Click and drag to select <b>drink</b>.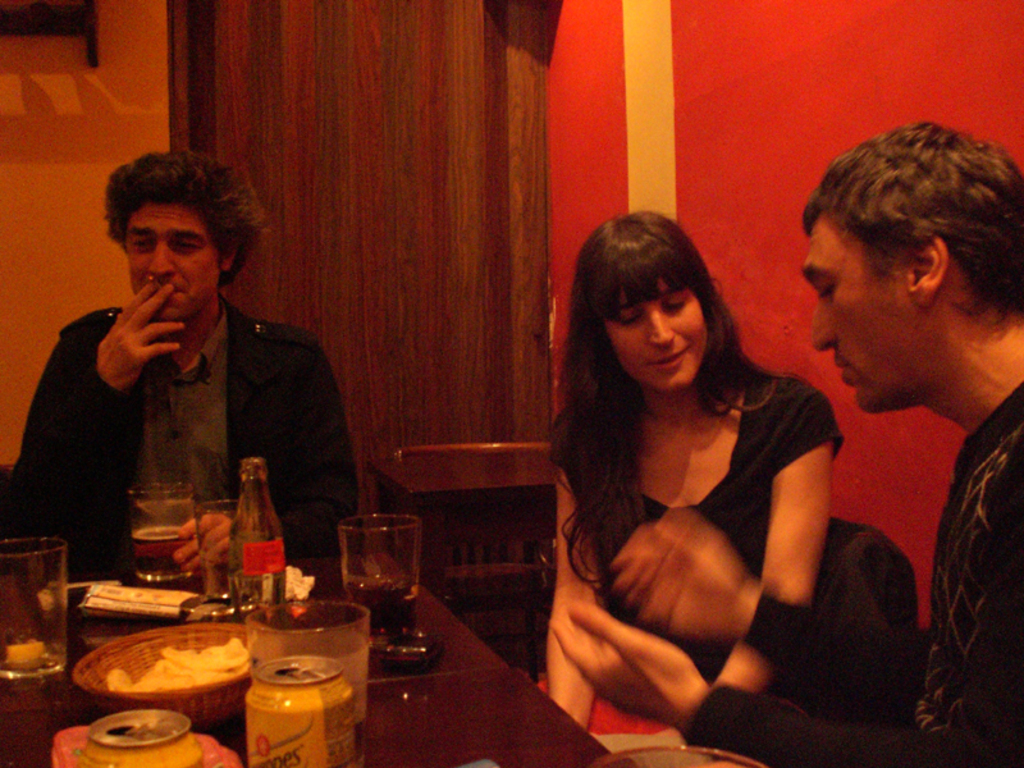
Selection: x1=250 y1=644 x2=380 y2=767.
